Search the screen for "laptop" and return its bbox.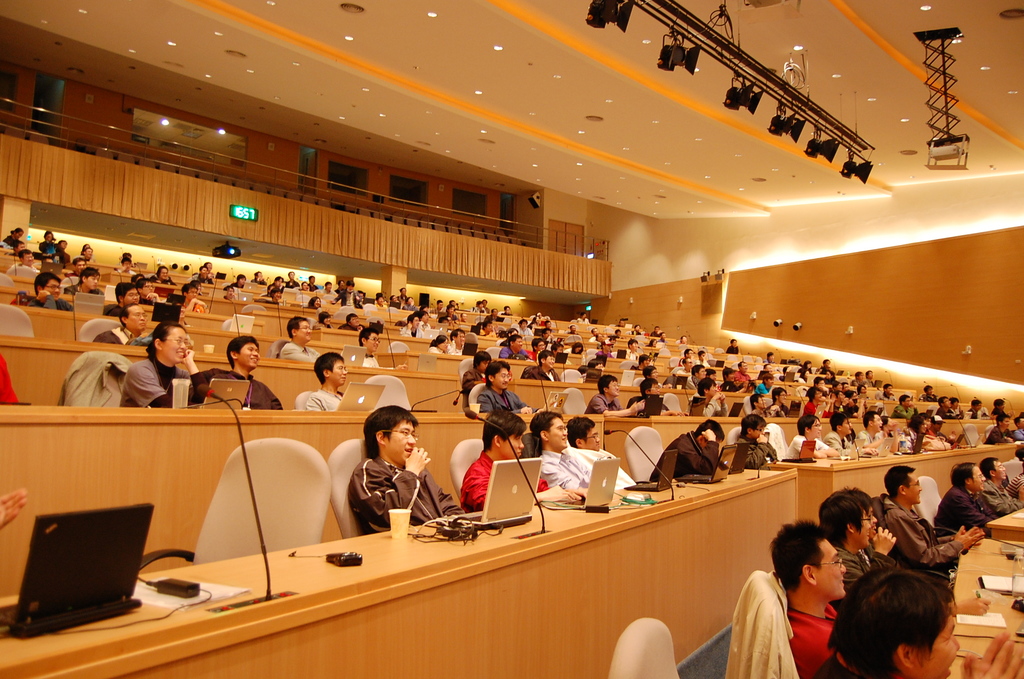
Found: (780,440,818,464).
